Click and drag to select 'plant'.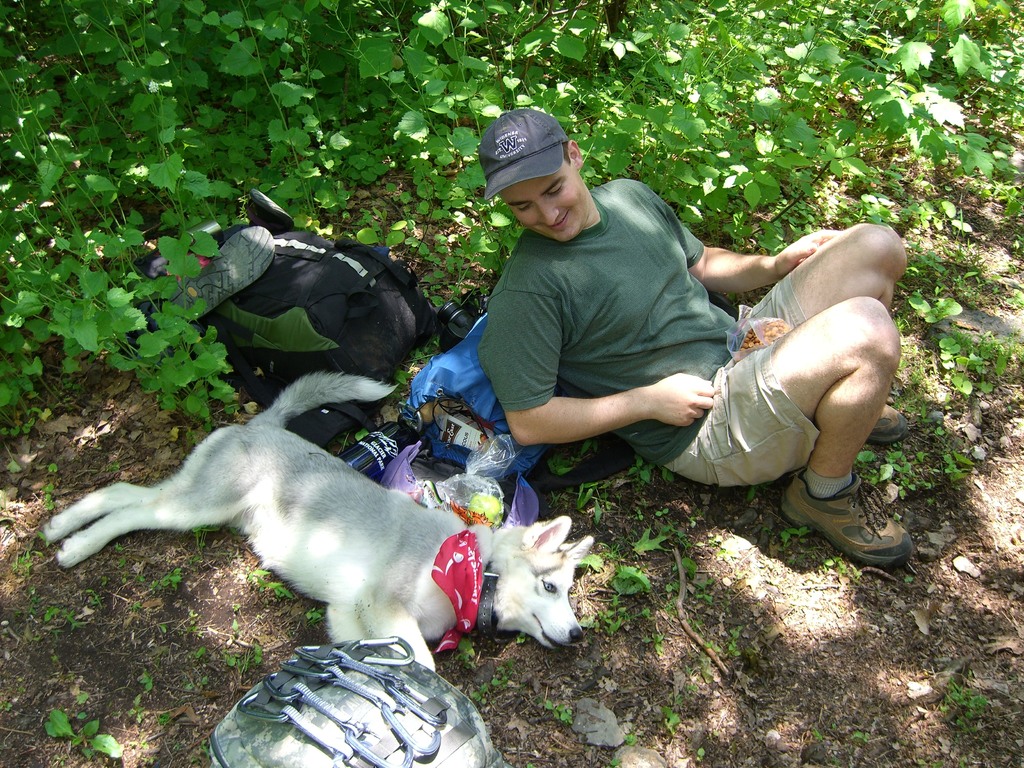
Selection: bbox=[810, 725, 825, 742].
